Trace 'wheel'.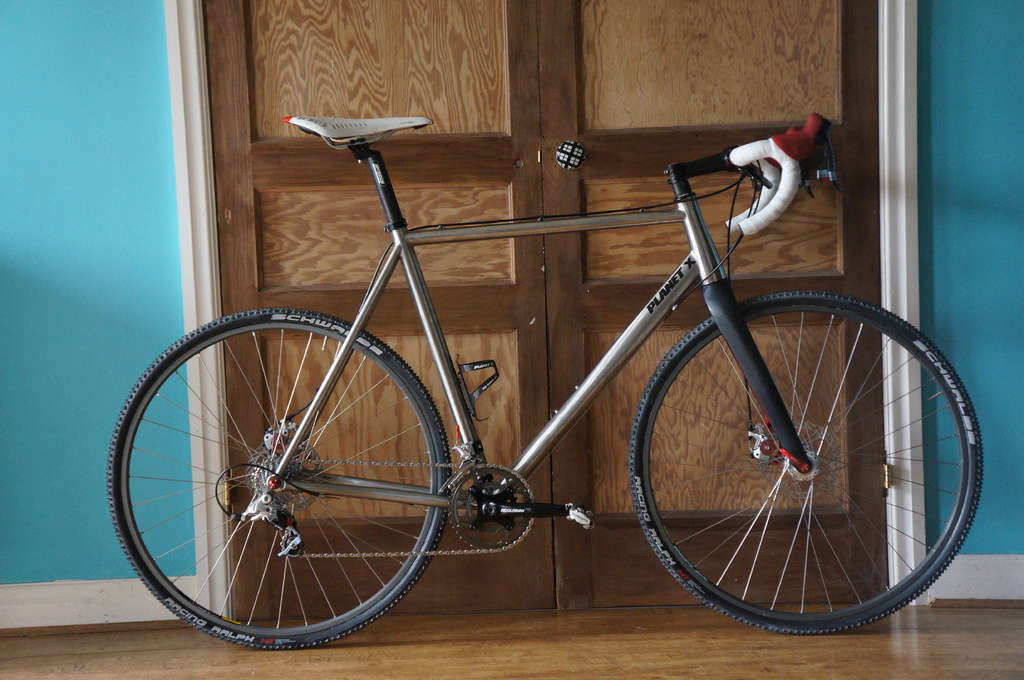
Traced to <bbox>100, 309, 452, 659</bbox>.
